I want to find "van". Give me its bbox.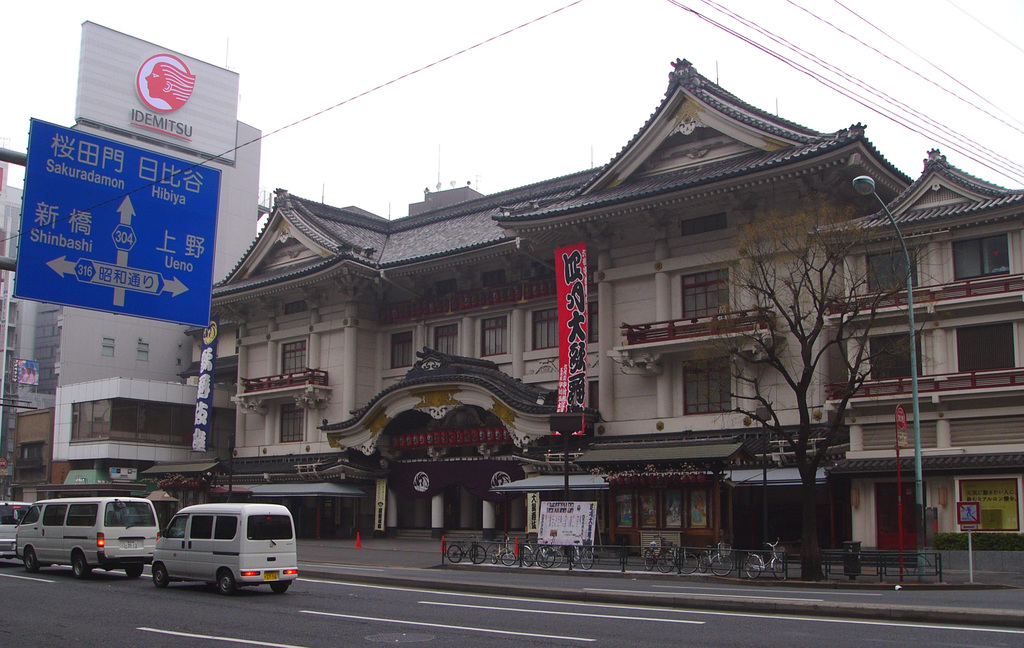
14:492:164:580.
